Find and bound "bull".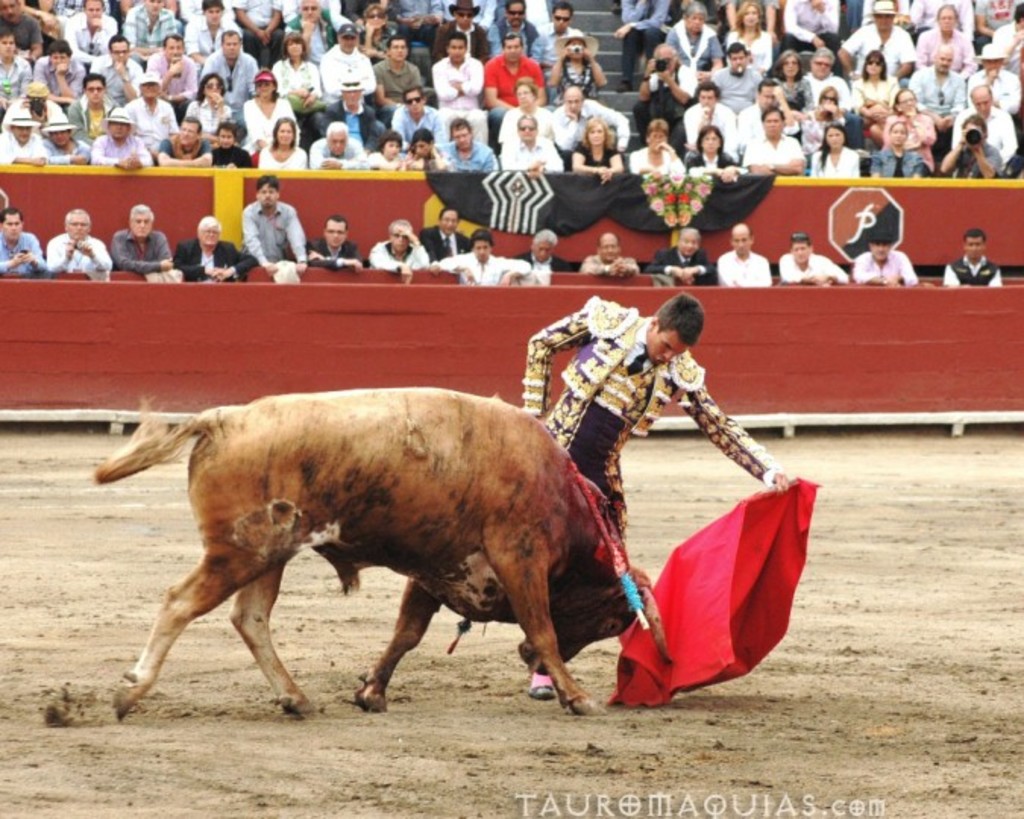
Bound: box(105, 381, 661, 723).
